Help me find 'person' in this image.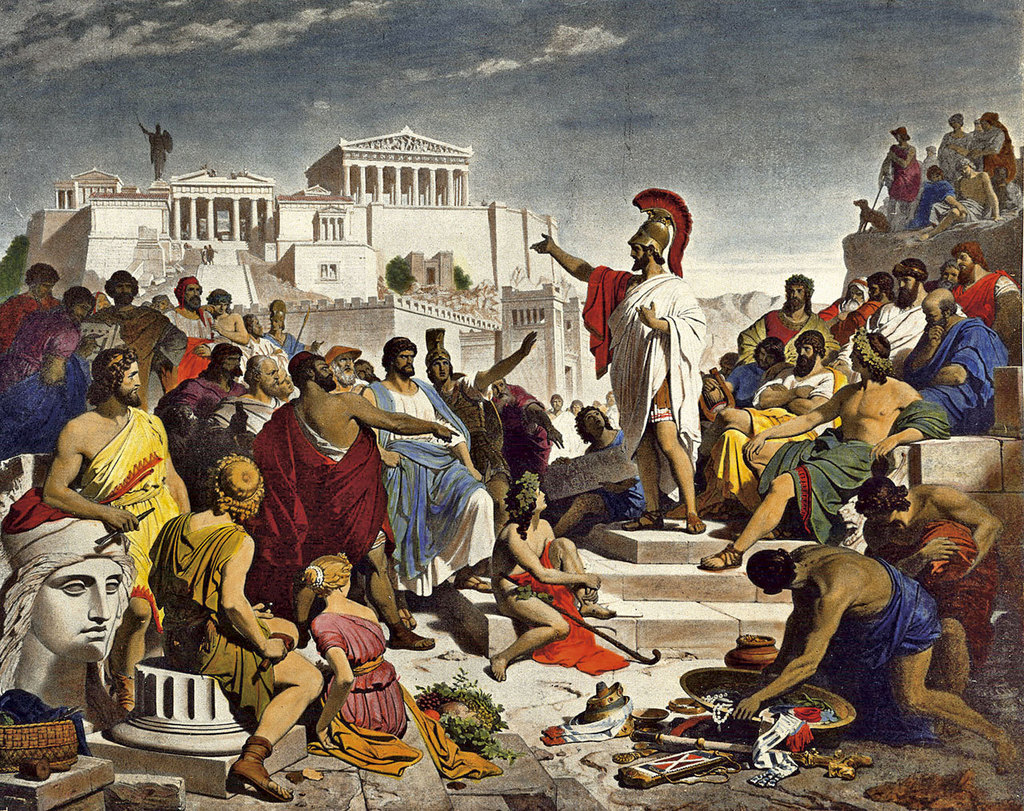
Found it: x1=0, y1=278, x2=99, y2=468.
